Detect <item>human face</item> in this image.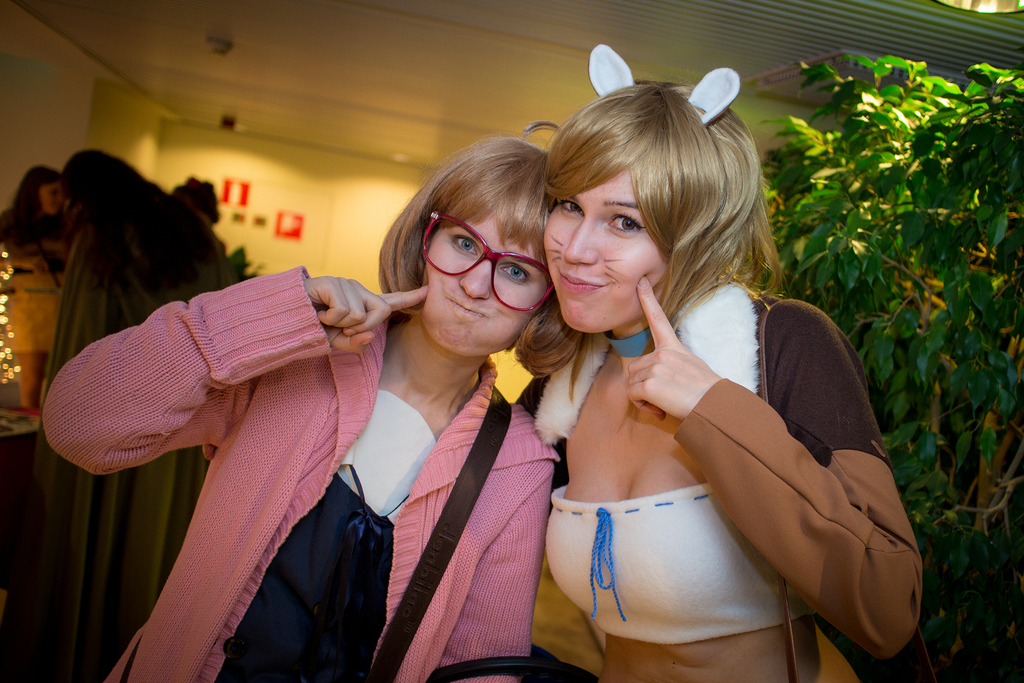
Detection: 543 169 668 333.
